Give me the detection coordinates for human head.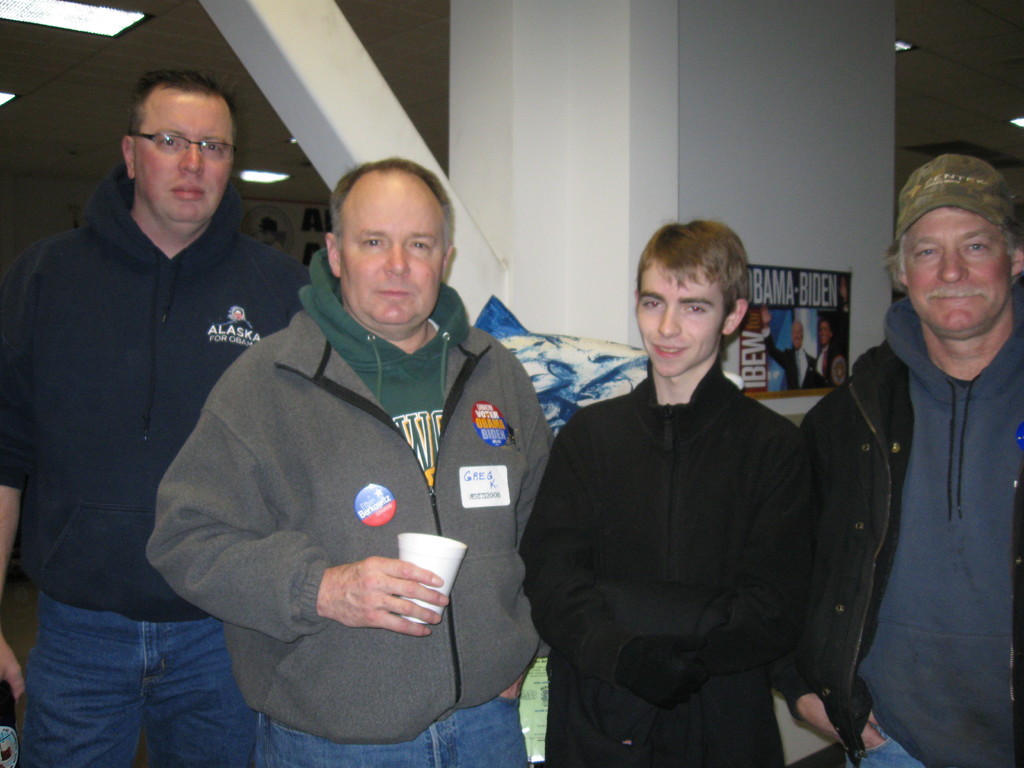
select_region(813, 320, 830, 346).
